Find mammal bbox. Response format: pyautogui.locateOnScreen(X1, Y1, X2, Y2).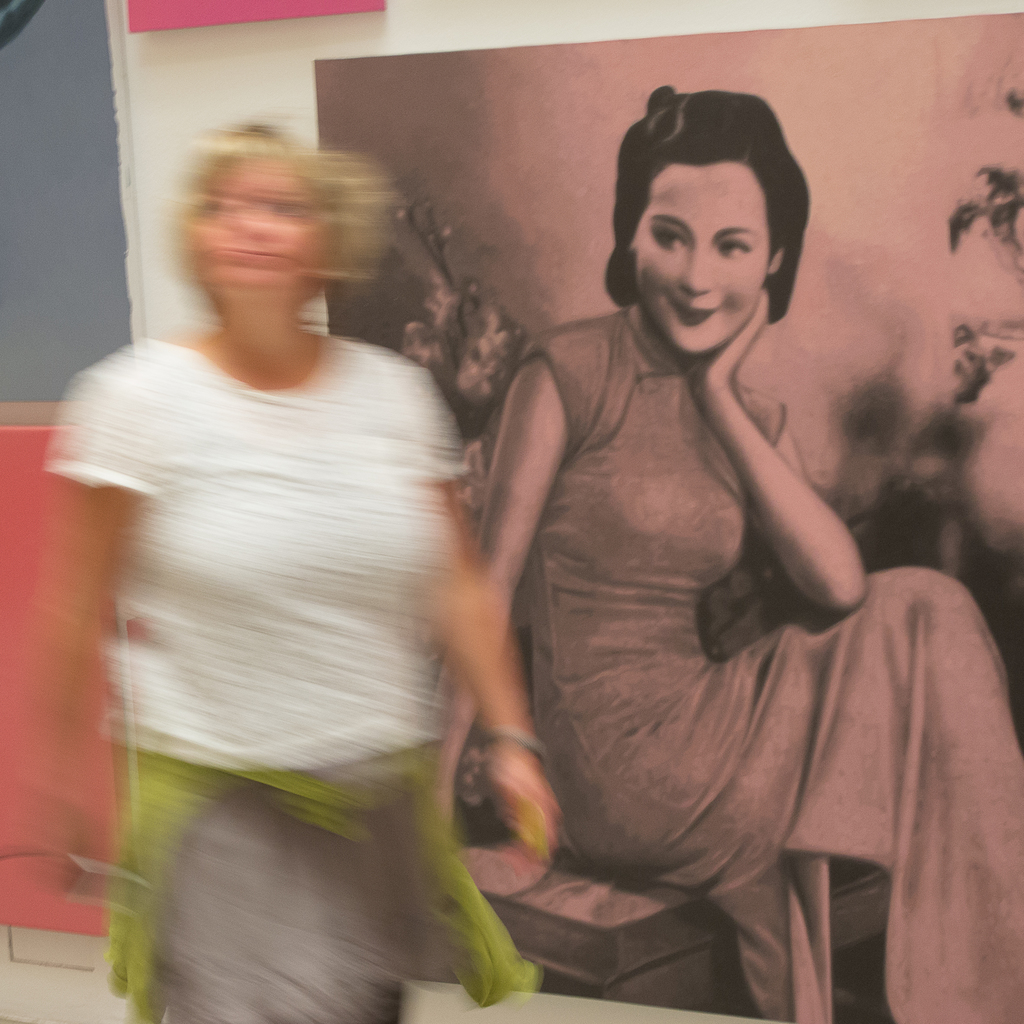
pyautogui.locateOnScreen(426, 84, 1023, 1023).
